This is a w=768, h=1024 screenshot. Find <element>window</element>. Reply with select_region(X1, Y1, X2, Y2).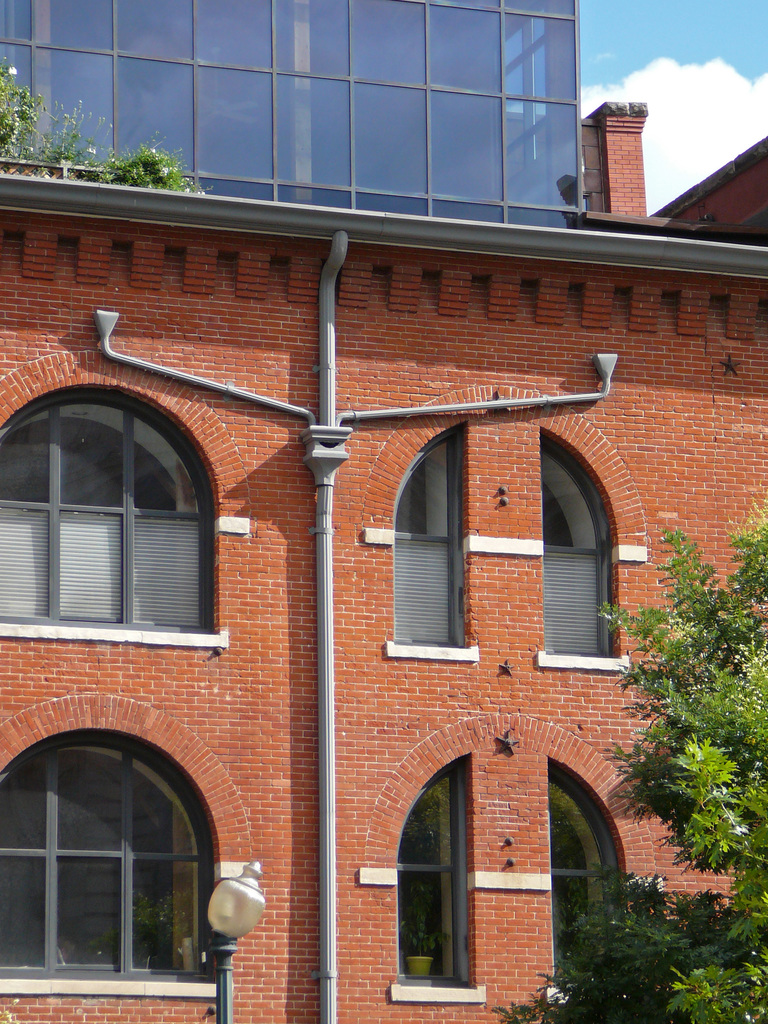
select_region(0, 0, 593, 236).
